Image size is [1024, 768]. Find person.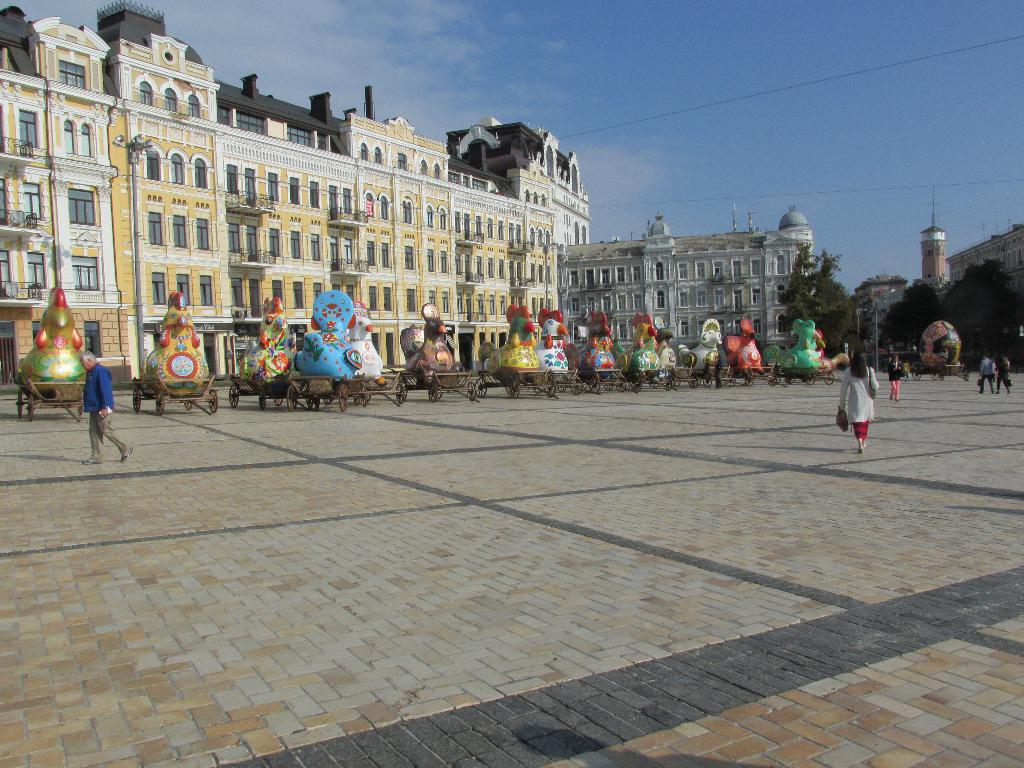
bbox=[886, 355, 904, 401].
